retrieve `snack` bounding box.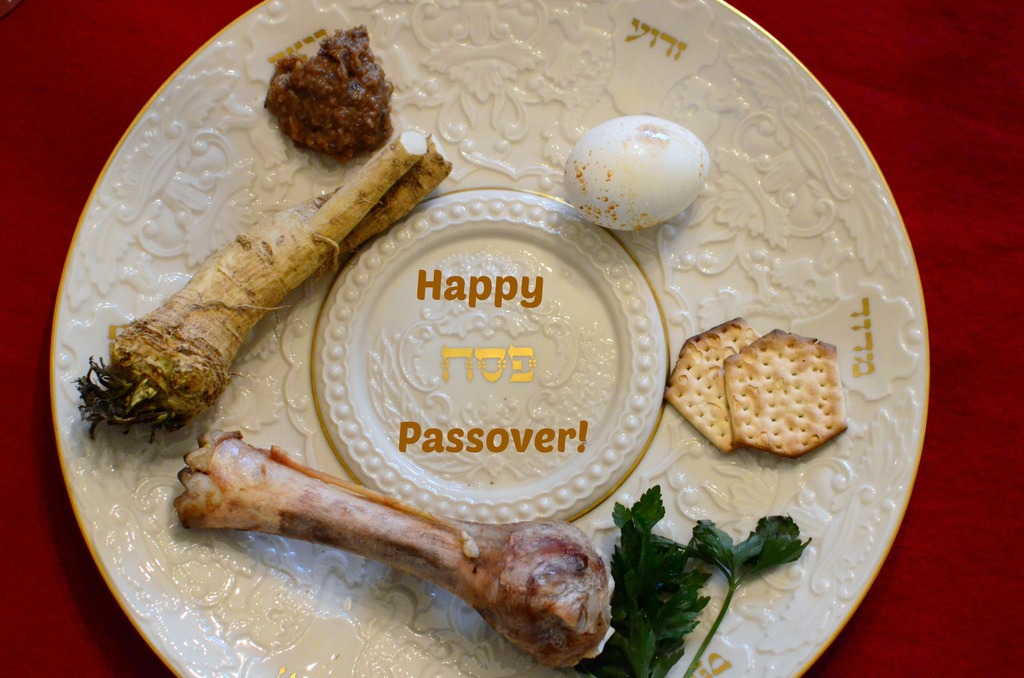
Bounding box: crop(560, 113, 712, 232).
